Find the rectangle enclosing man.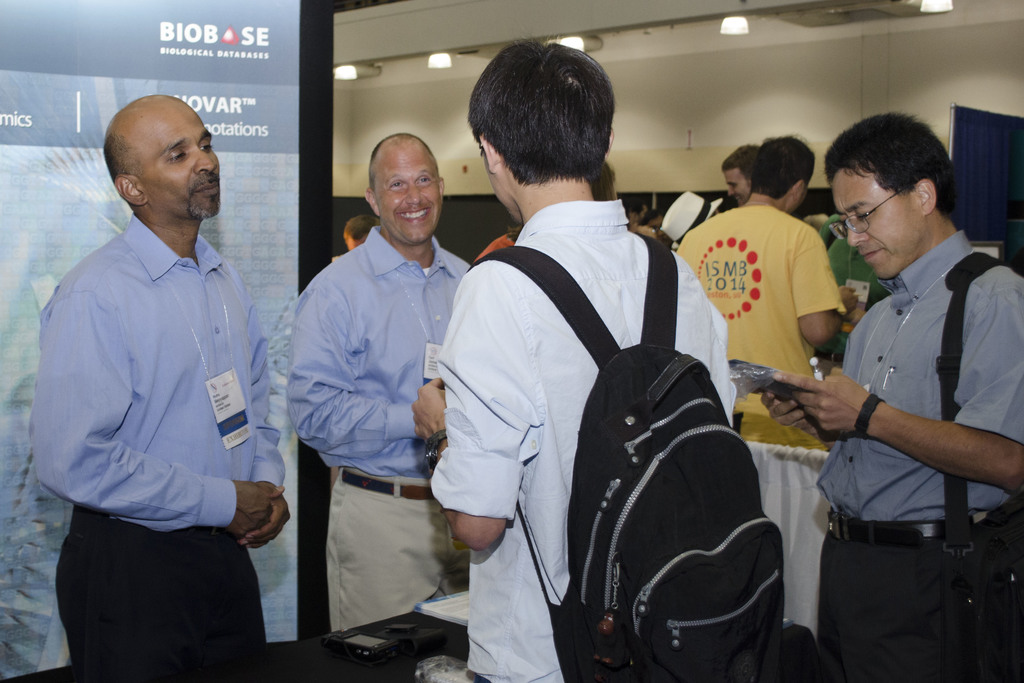
31 92 294 682.
